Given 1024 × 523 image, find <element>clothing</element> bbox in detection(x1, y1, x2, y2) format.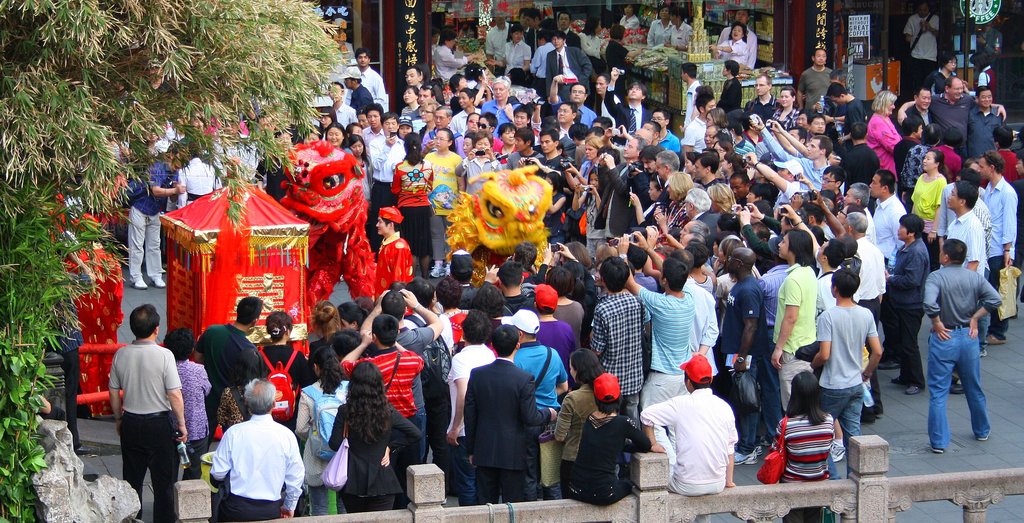
detection(863, 110, 904, 174).
